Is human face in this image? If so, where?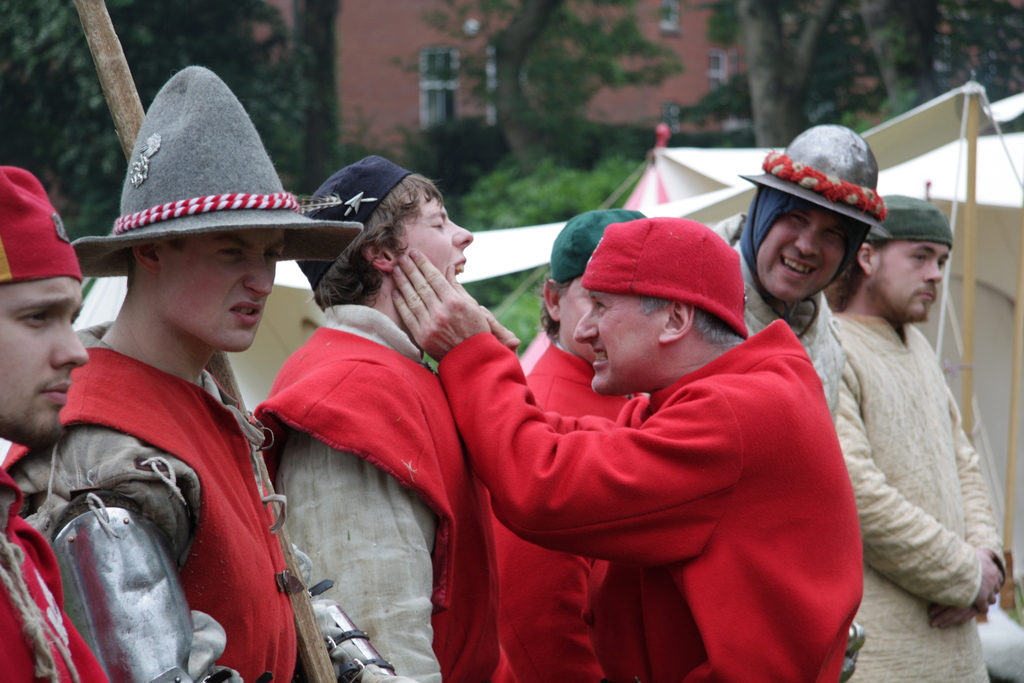
Yes, at bbox(161, 232, 289, 352).
